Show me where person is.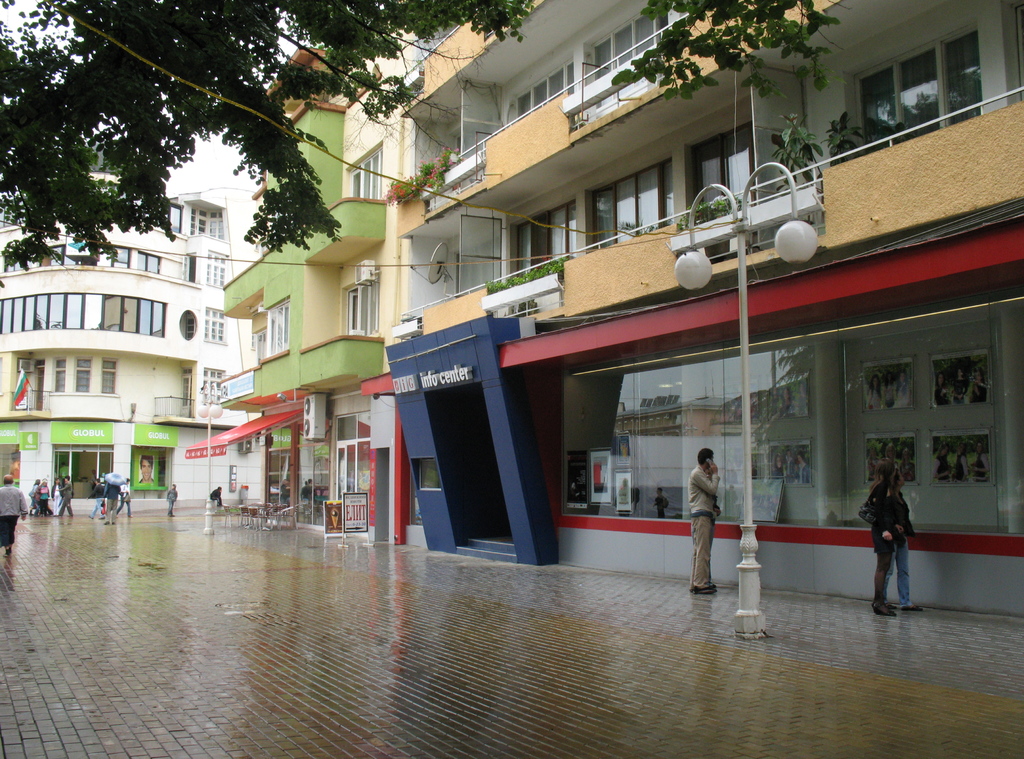
person is at {"x1": 895, "y1": 377, "x2": 911, "y2": 403}.
